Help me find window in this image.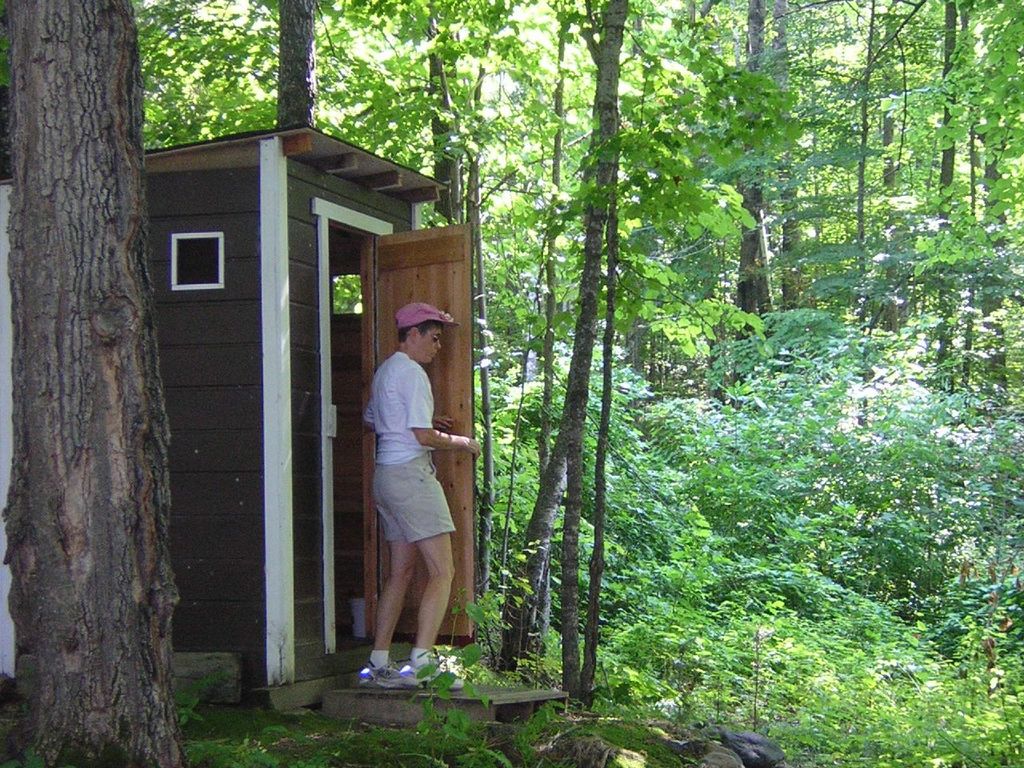
Found it: bbox(330, 274, 366, 320).
